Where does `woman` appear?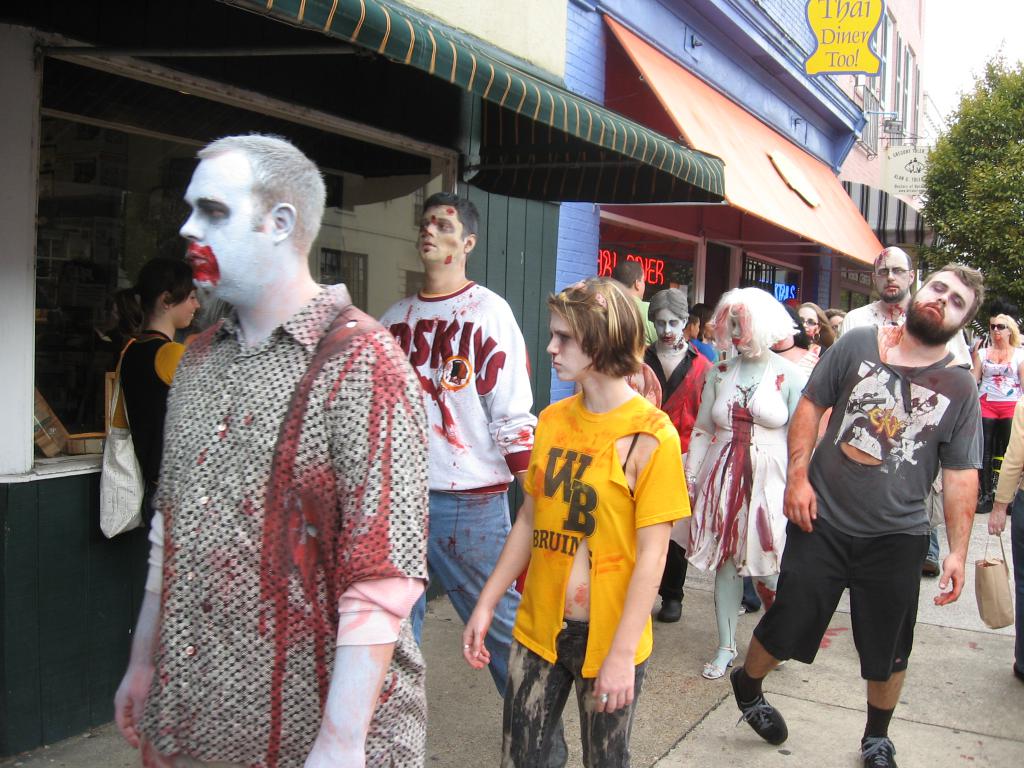
Appears at left=459, top=277, right=694, bottom=767.
